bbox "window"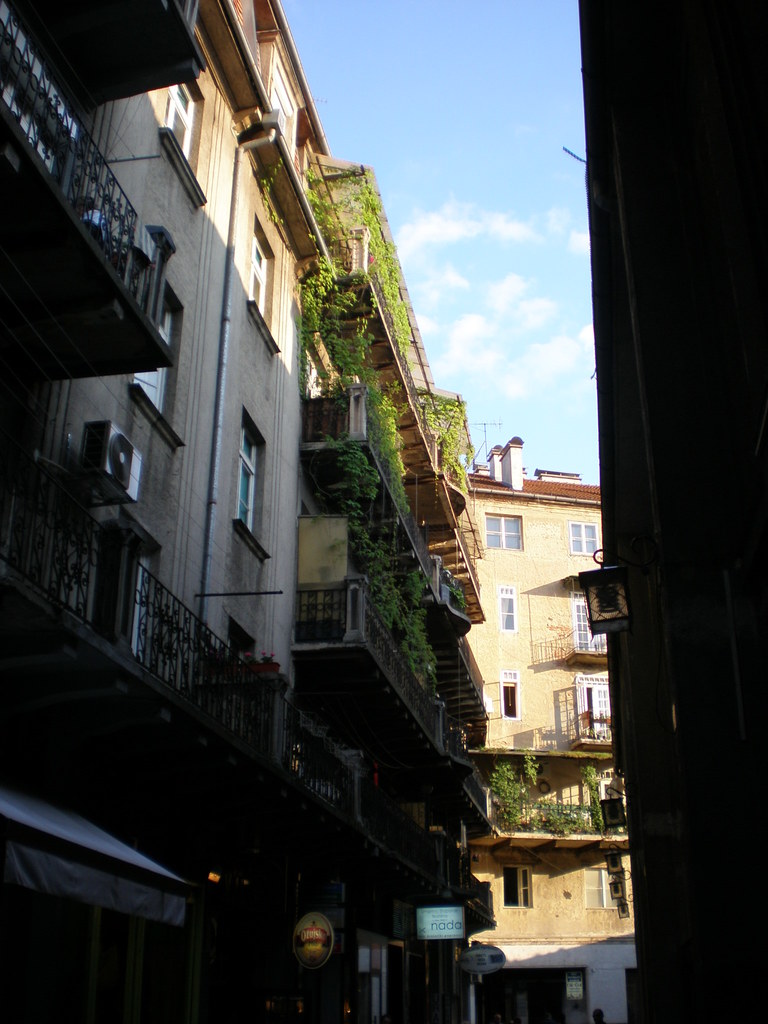
(502, 863, 537, 908)
